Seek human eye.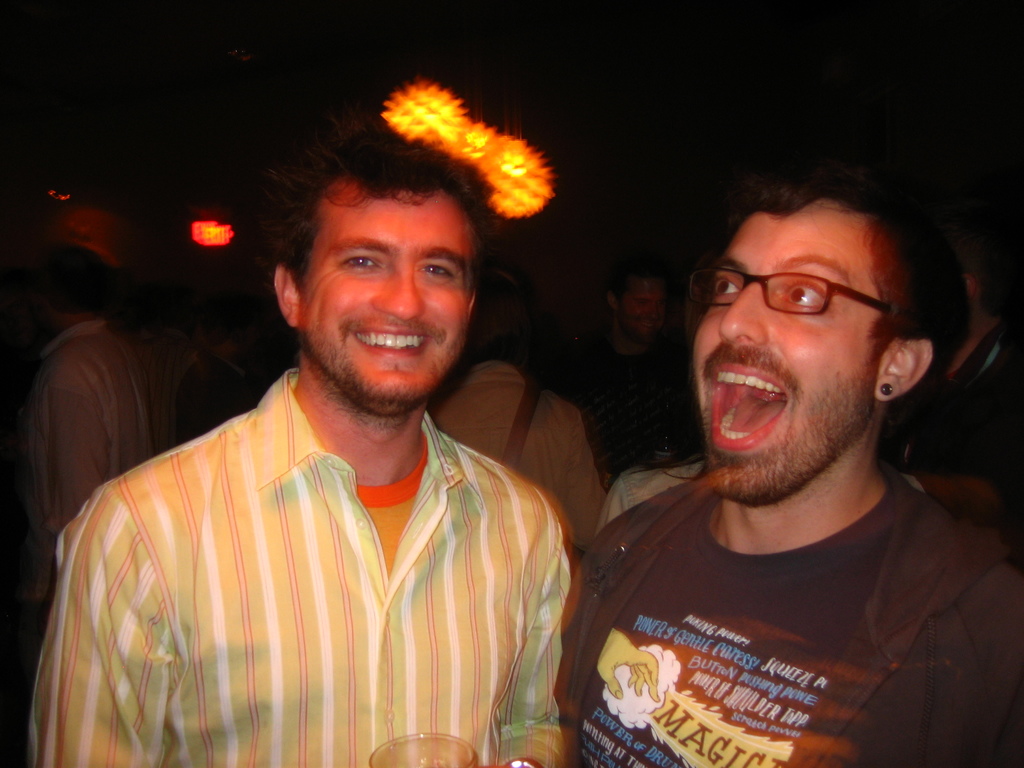
rect(413, 259, 454, 282).
